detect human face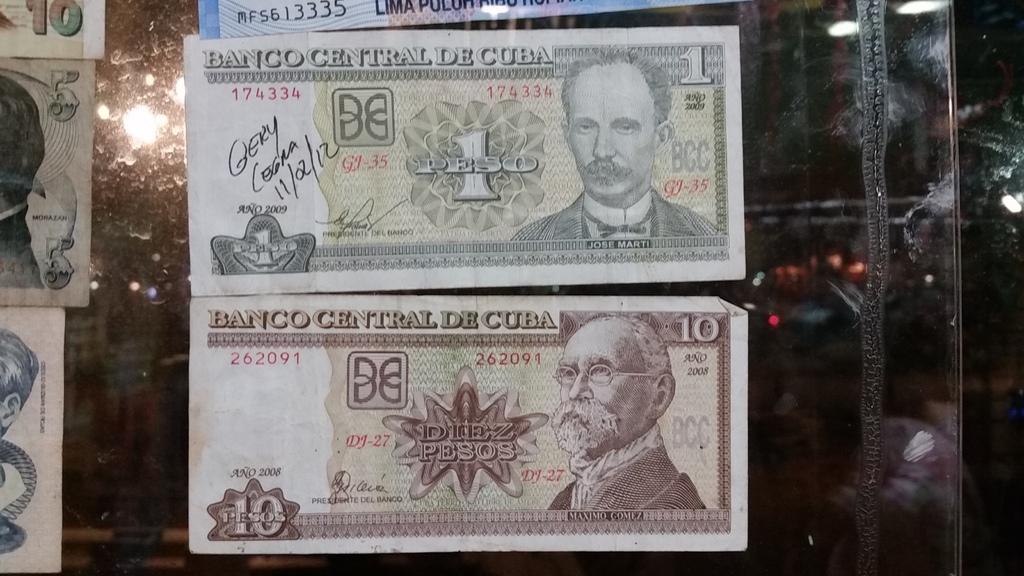
564/81/651/200
